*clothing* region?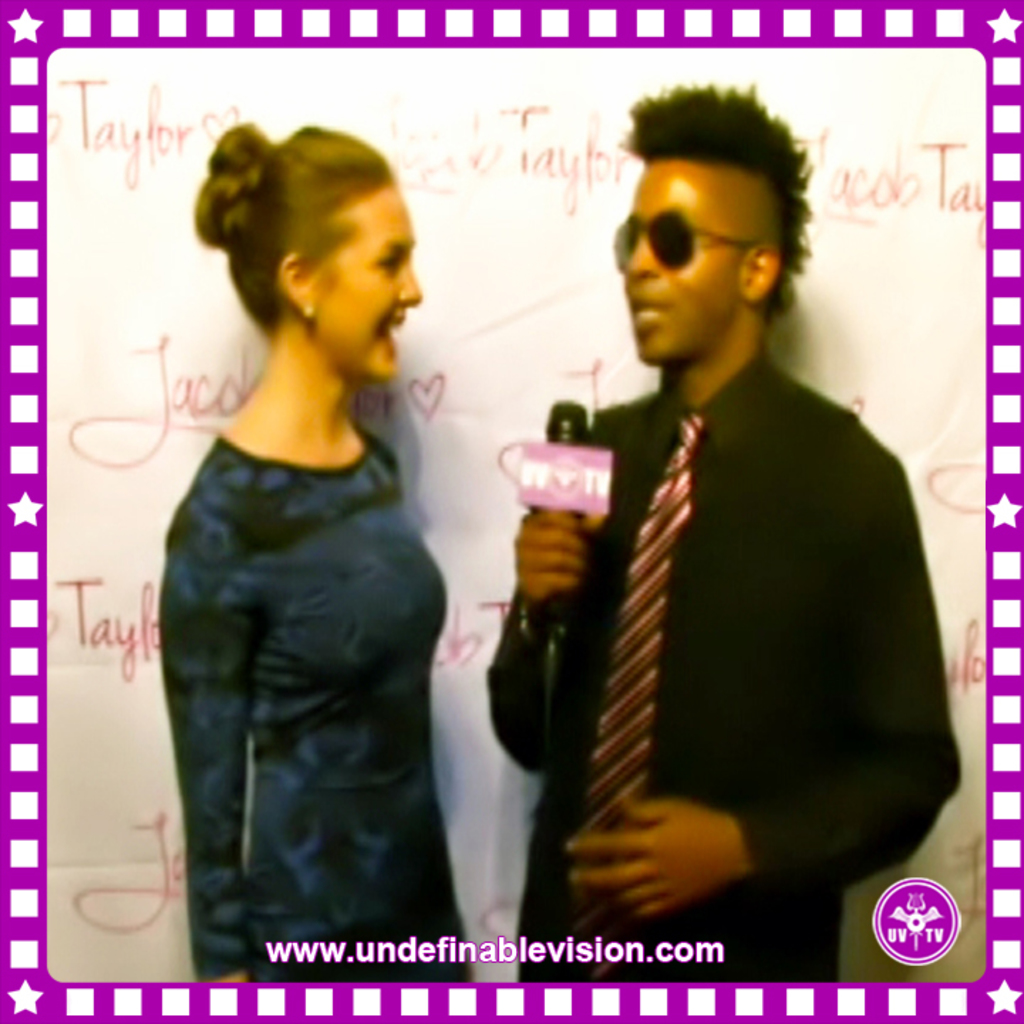
left=412, top=299, right=889, bottom=974
